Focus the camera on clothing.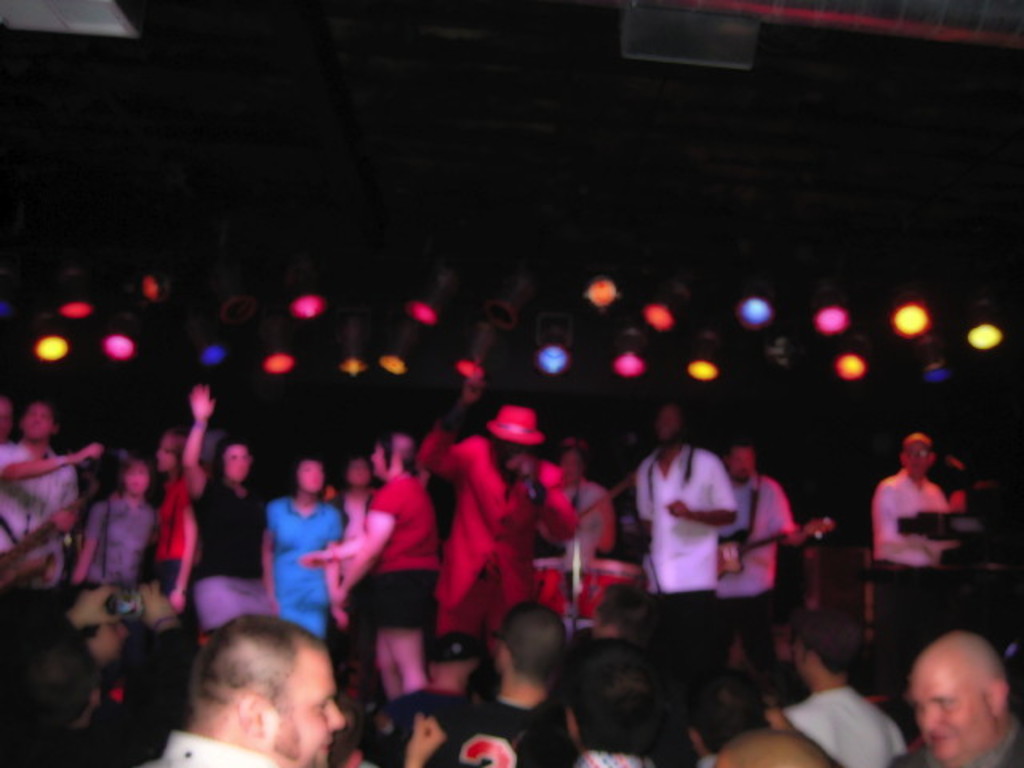
Focus region: select_region(365, 466, 443, 651).
